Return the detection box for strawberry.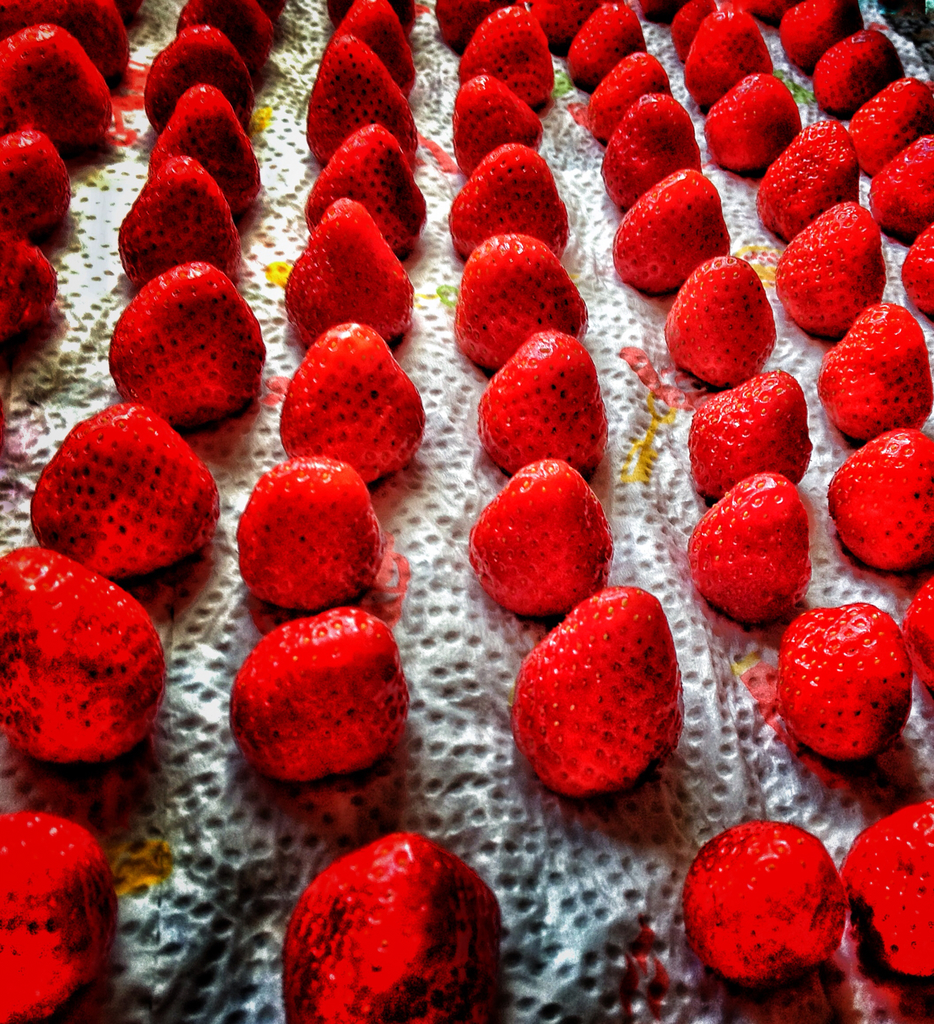
rect(661, 252, 778, 387).
